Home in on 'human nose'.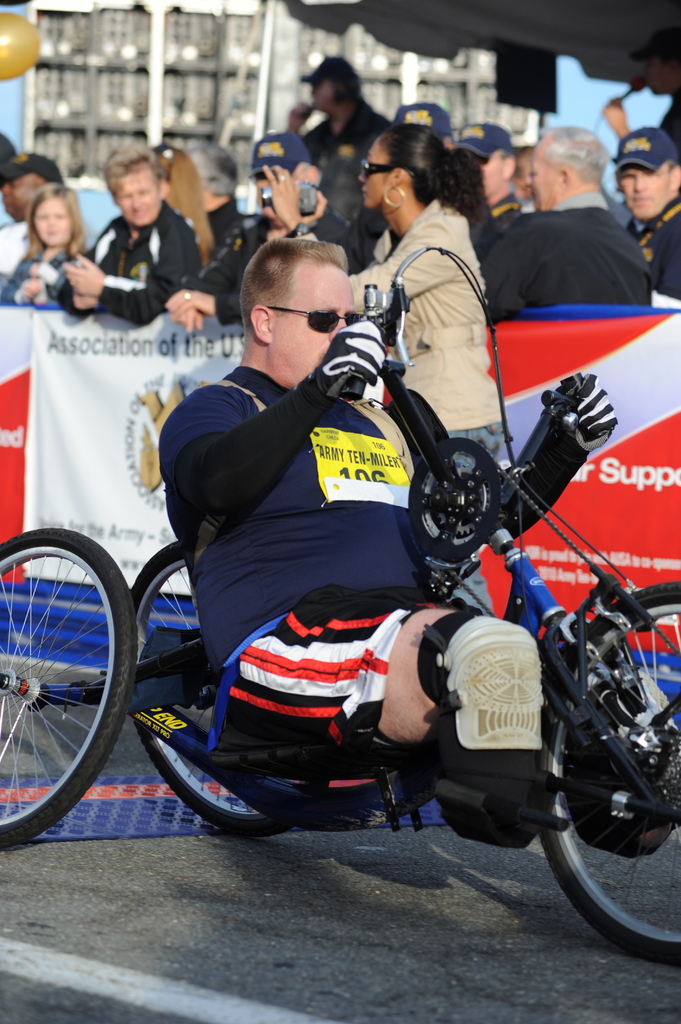
Homed in at <region>328, 314, 353, 342</region>.
